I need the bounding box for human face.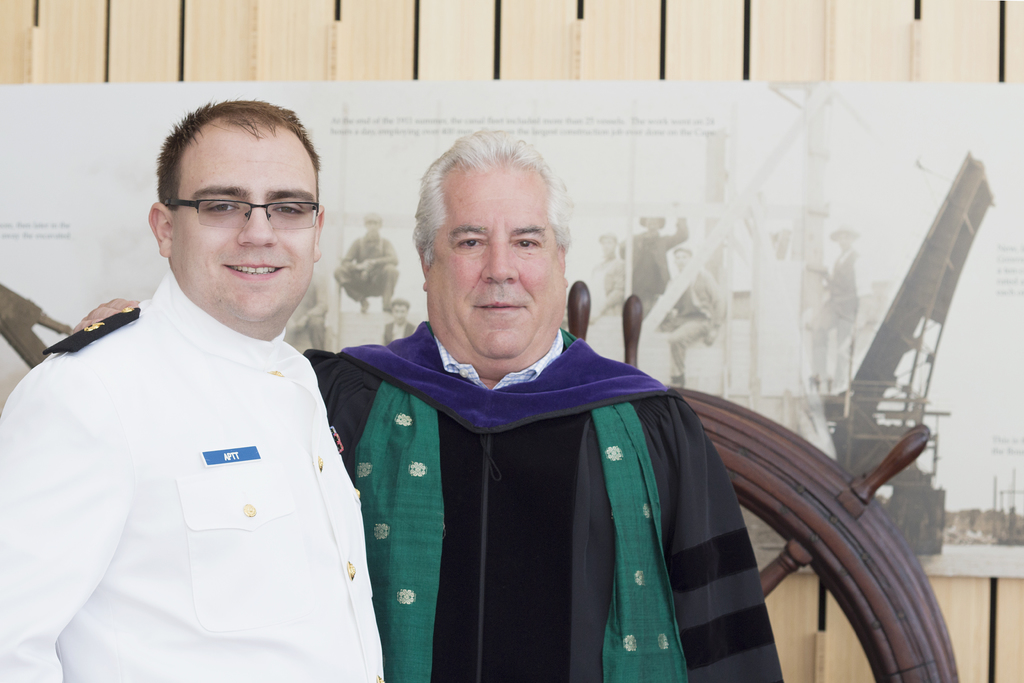
Here it is: 675/252/690/270.
